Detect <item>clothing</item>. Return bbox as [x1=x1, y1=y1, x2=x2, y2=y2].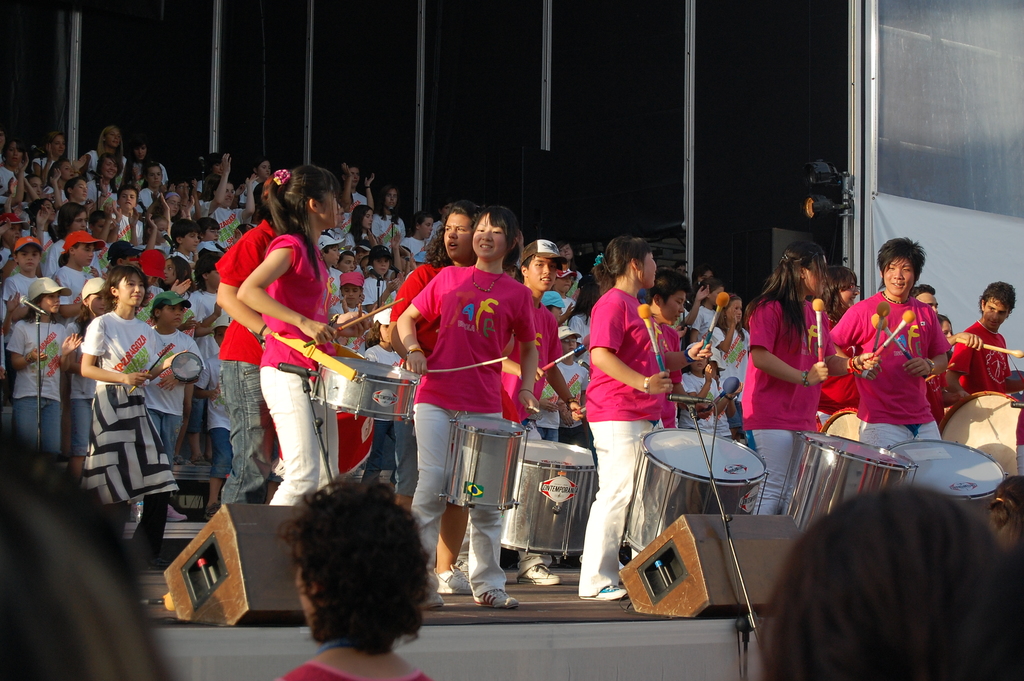
[x1=680, y1=303, x2=717, y2=349].
